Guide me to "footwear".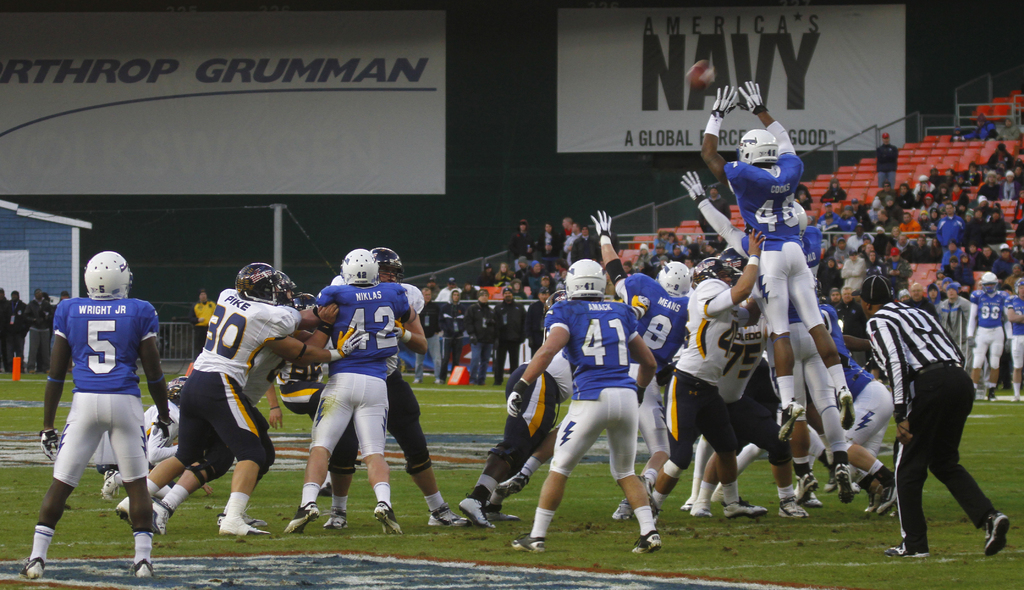
Guidance: <bbox>676, 505, 689, 511</bbox>.
